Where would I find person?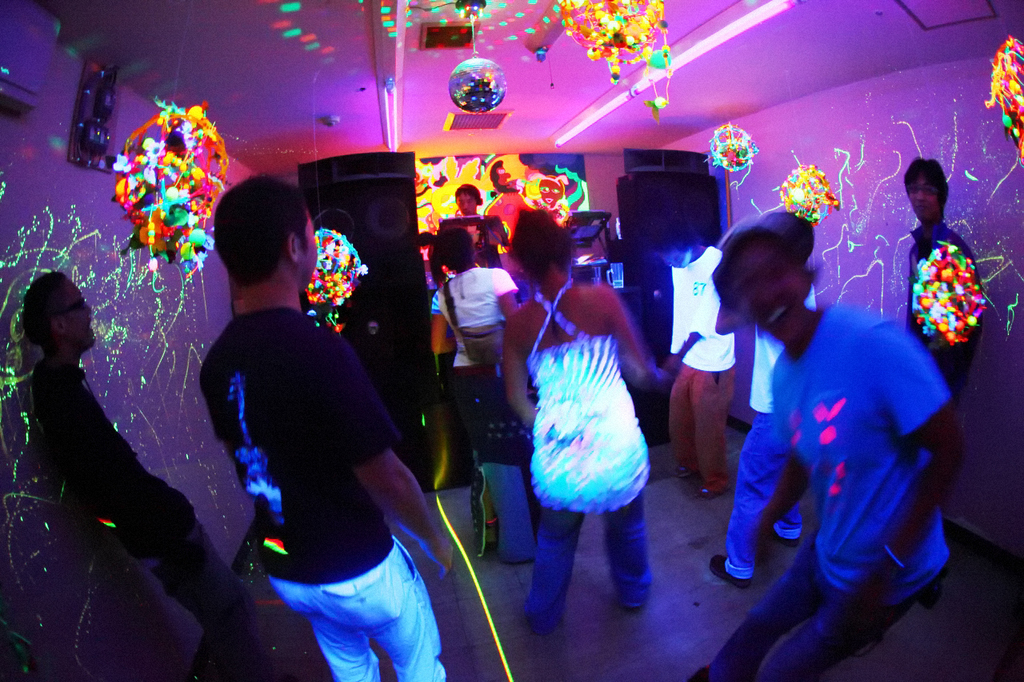
At <region>457, 186, 494, 260</region>.
